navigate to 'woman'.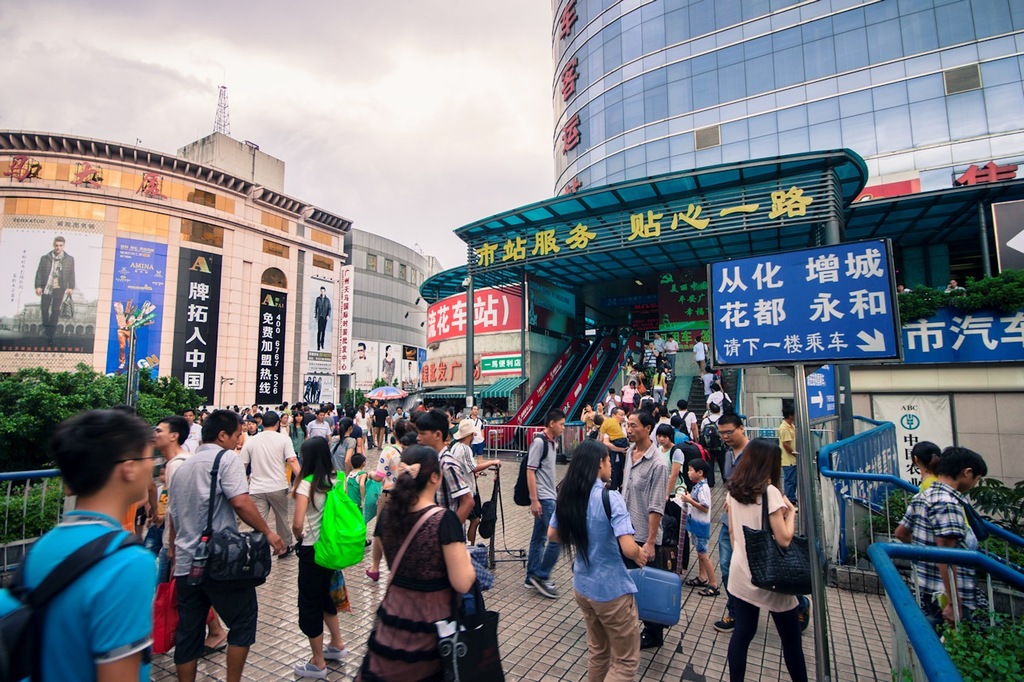
Navigation target: (left=290, top=408, right=310, bottom=453).
